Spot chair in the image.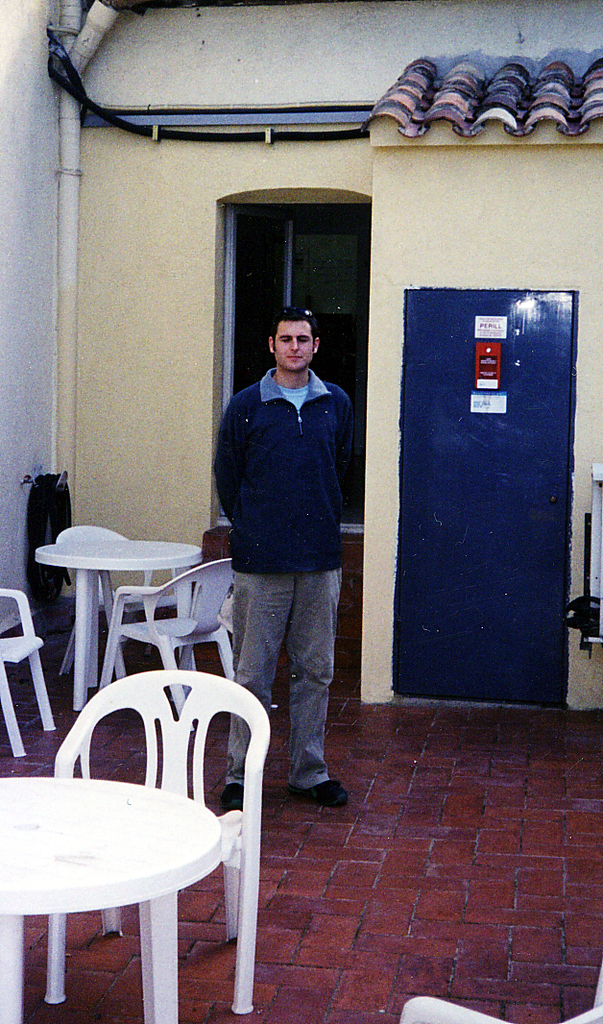
chair found at Rect(103, 559, 235, 733).
